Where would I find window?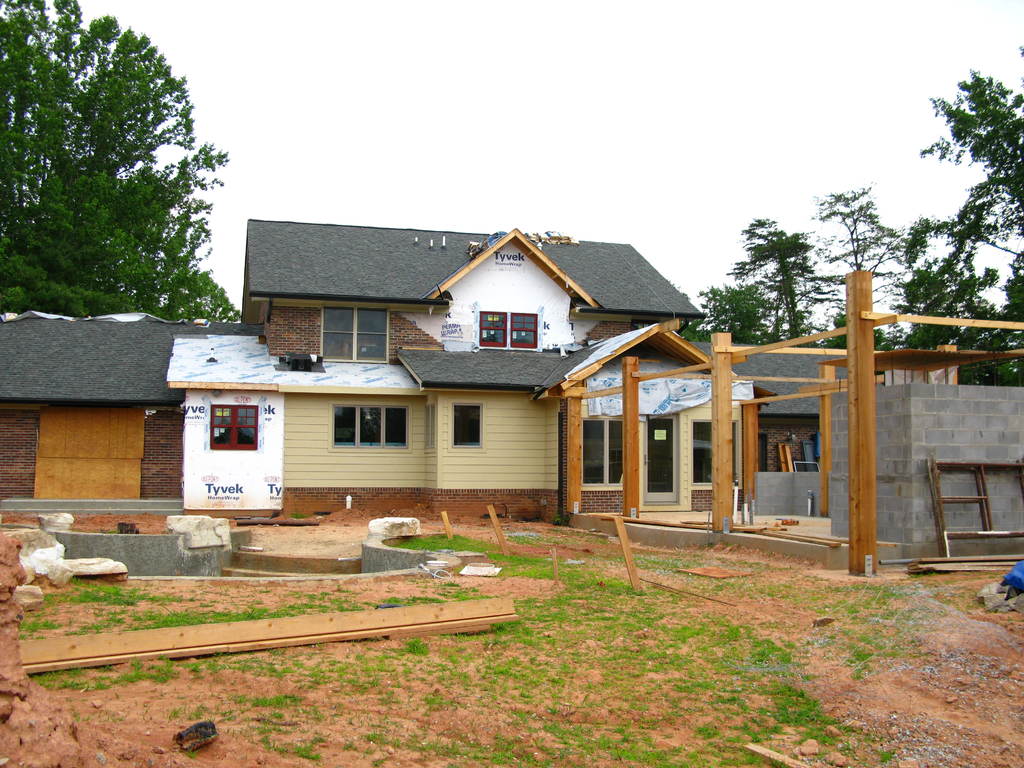
At BBox(323, 305, 391, 366).
